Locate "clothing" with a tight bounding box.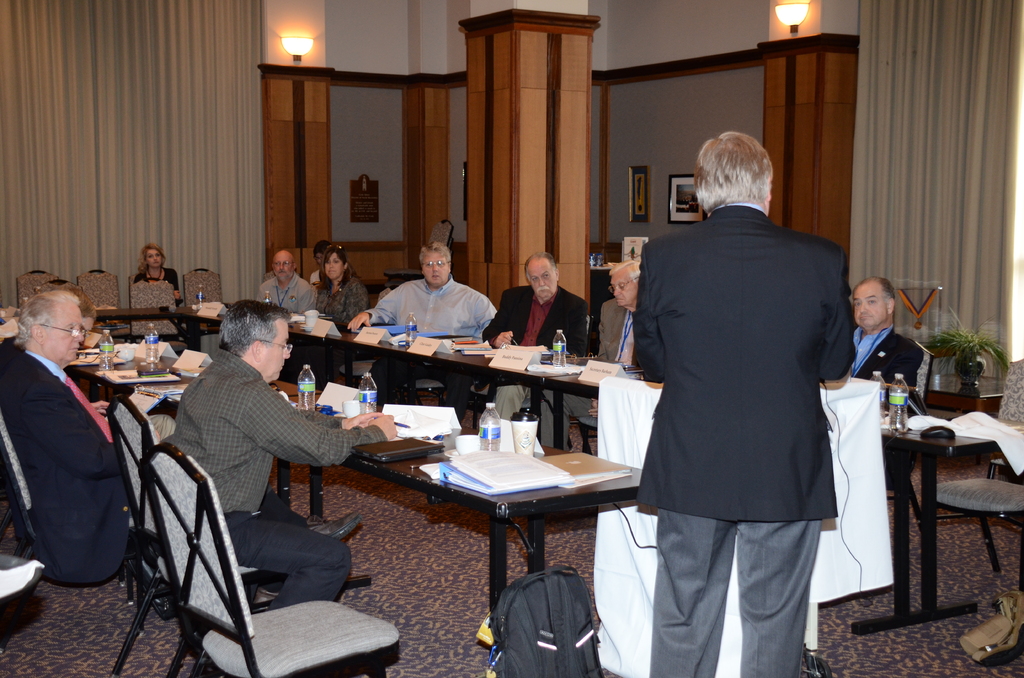
316, 277, 371, 327.
